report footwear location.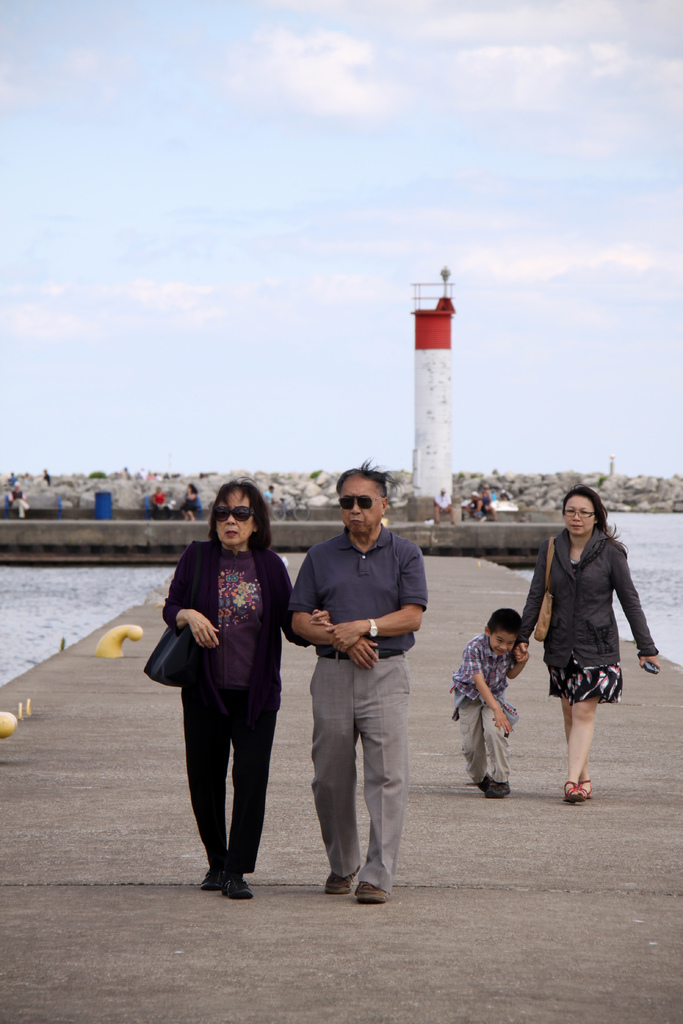
Report: 484 771 515 797.
